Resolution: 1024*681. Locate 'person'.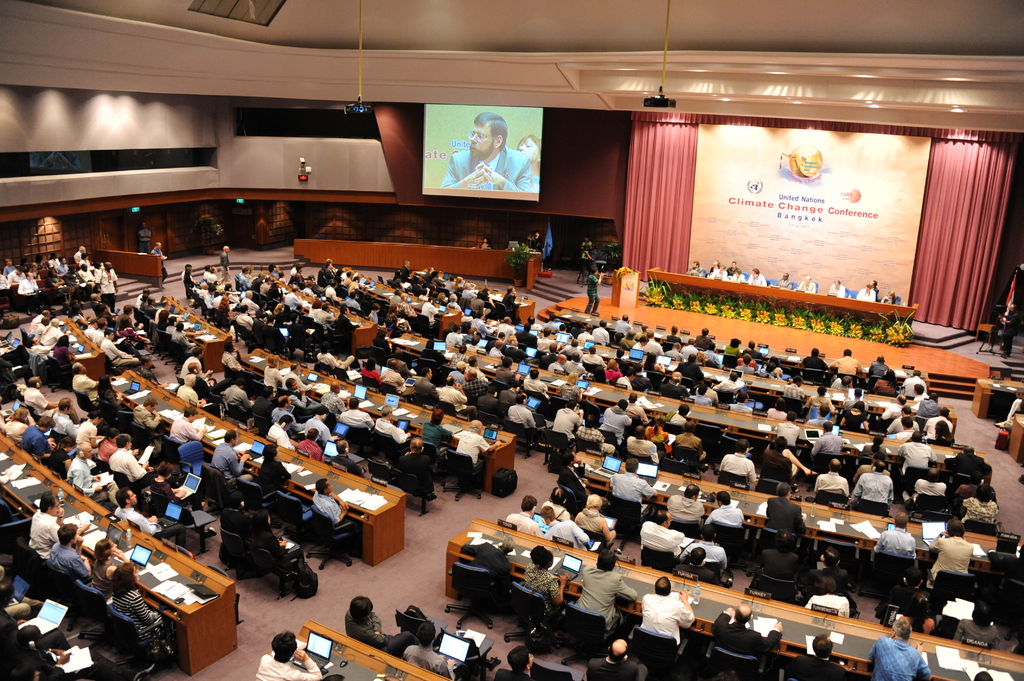
left=371, top=405, right=413, bottom=461.
